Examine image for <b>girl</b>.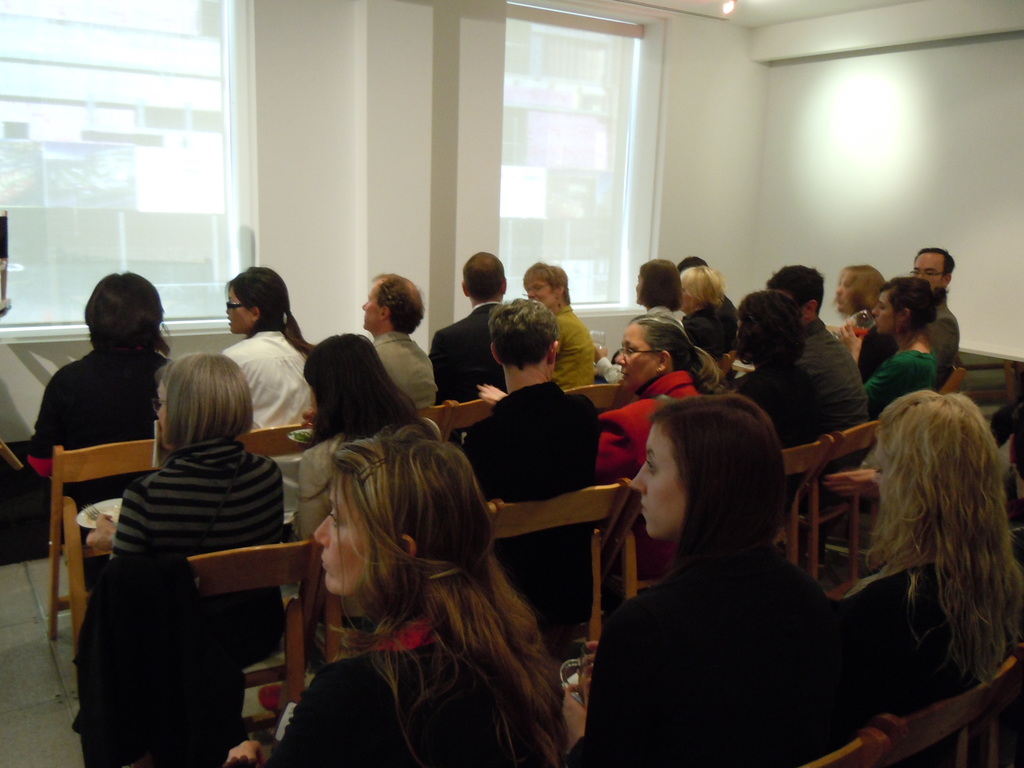
Examination result: detection(83, 350, 287, 563).
